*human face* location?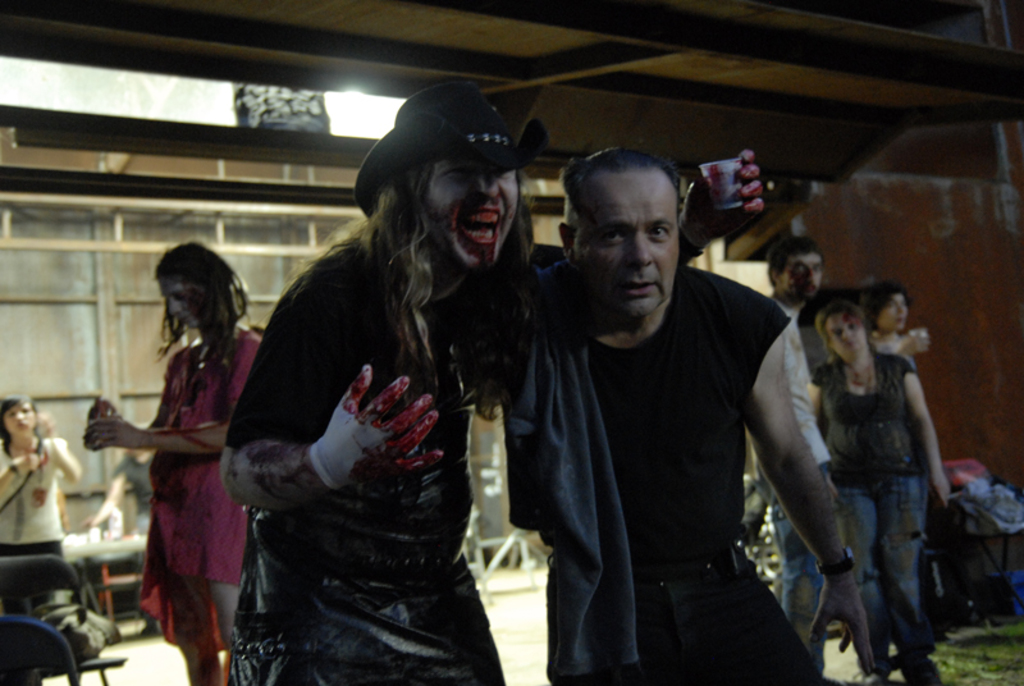
<region>828, 315, 863, 353</region>
